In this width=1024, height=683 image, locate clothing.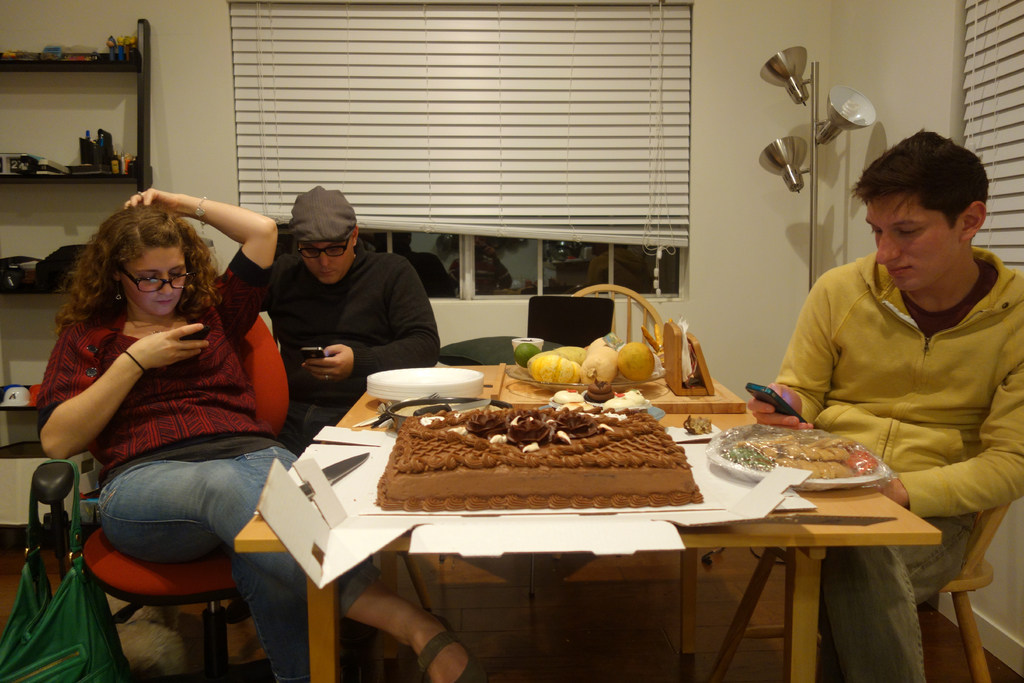
Bounding box: region(772, 247, 1023, 682).
